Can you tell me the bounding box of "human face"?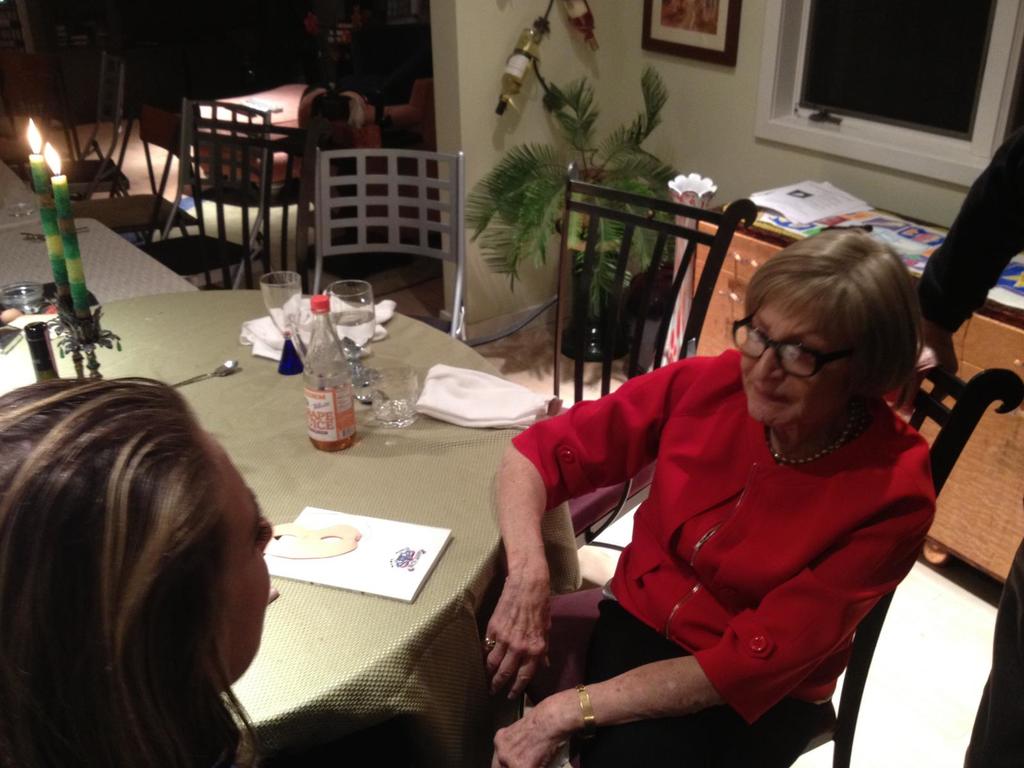
(216,436,274,683).
